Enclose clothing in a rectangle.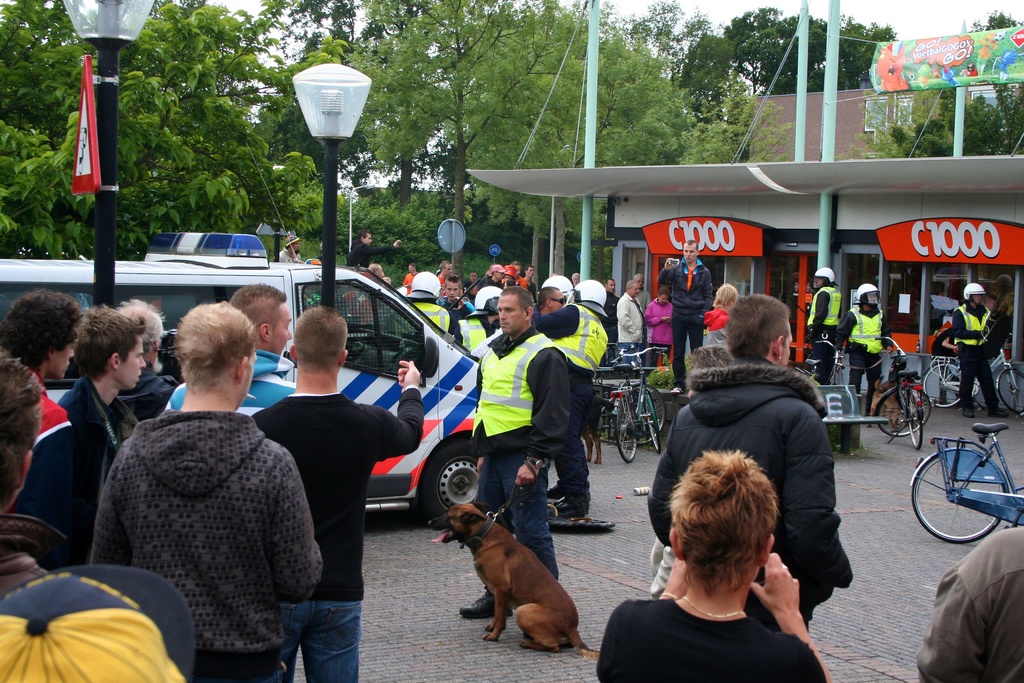
<region>954, 298, 996, 359</region>.
